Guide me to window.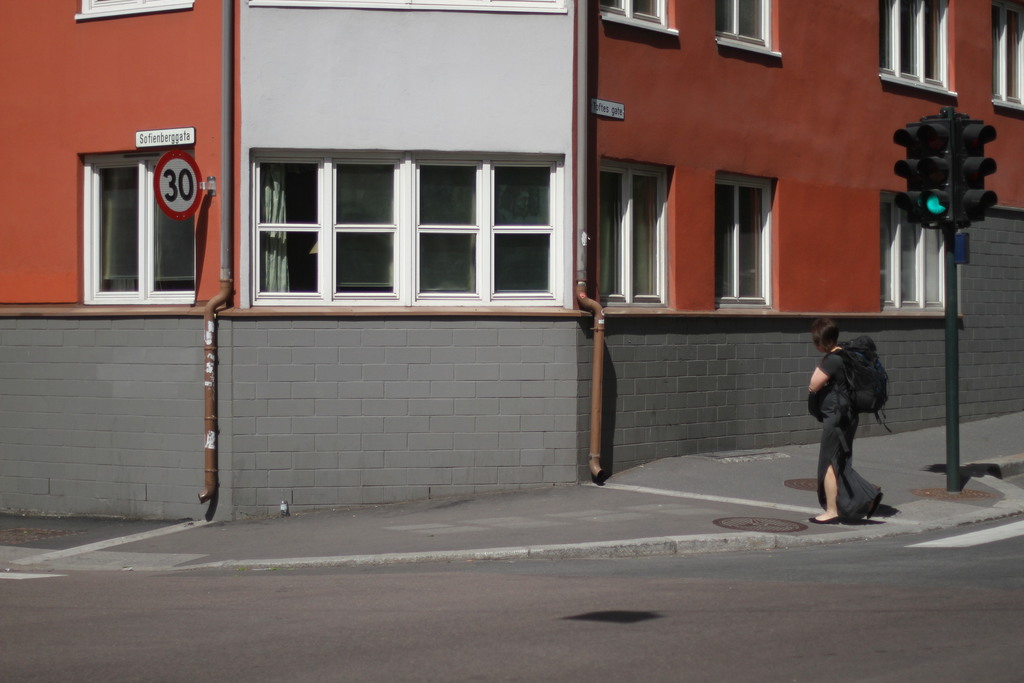
Guidance: (717,0,771,52).
